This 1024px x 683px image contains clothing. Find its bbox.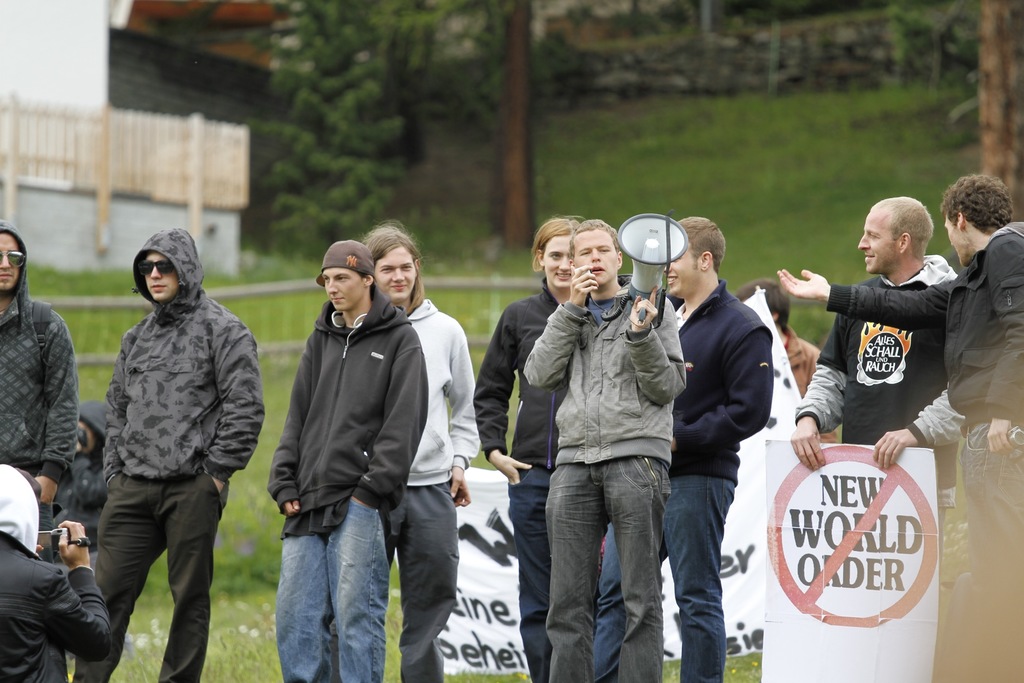
[409,299,484,486].
